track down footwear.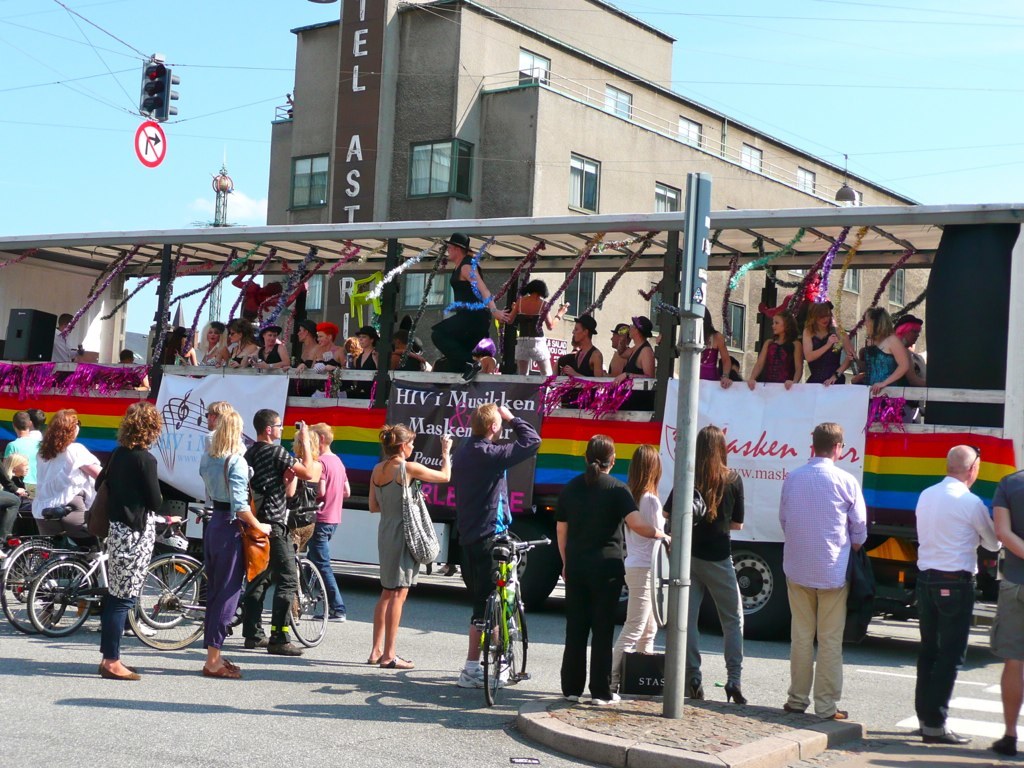
Tracked to 455, 667, 501, 691.
